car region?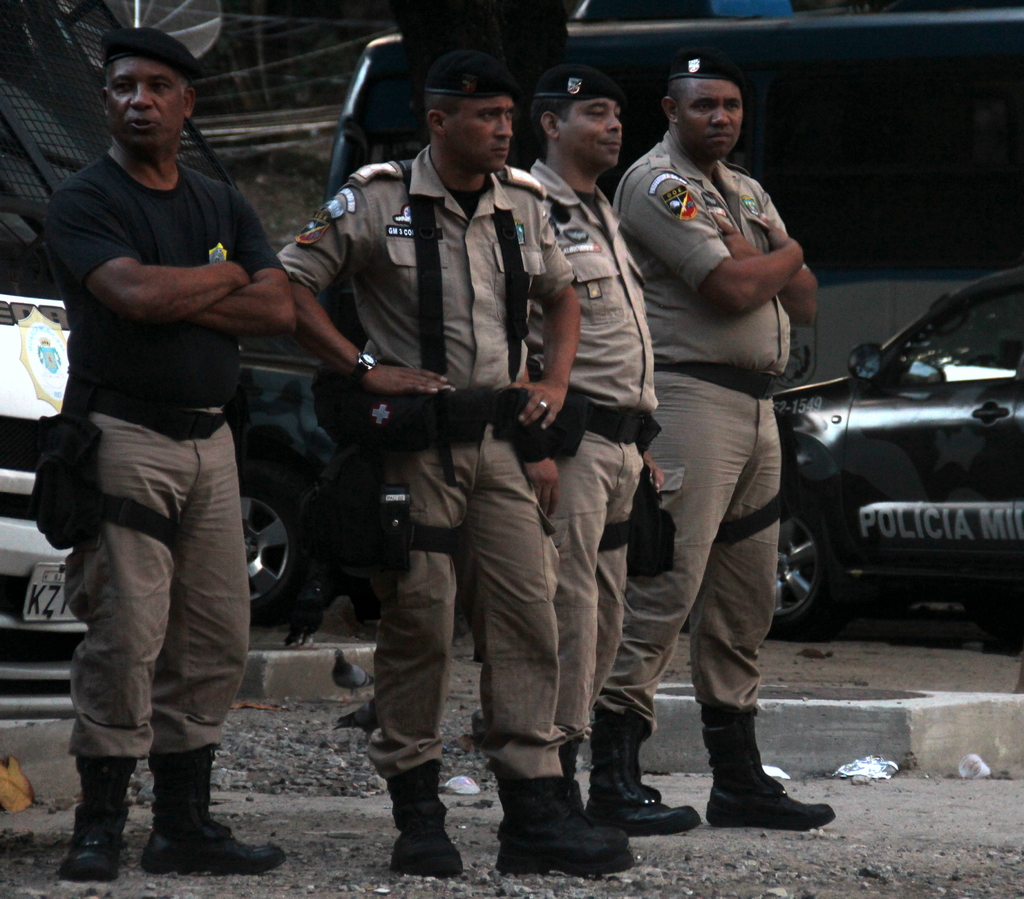
box=[757, 240, 1018, 676]
